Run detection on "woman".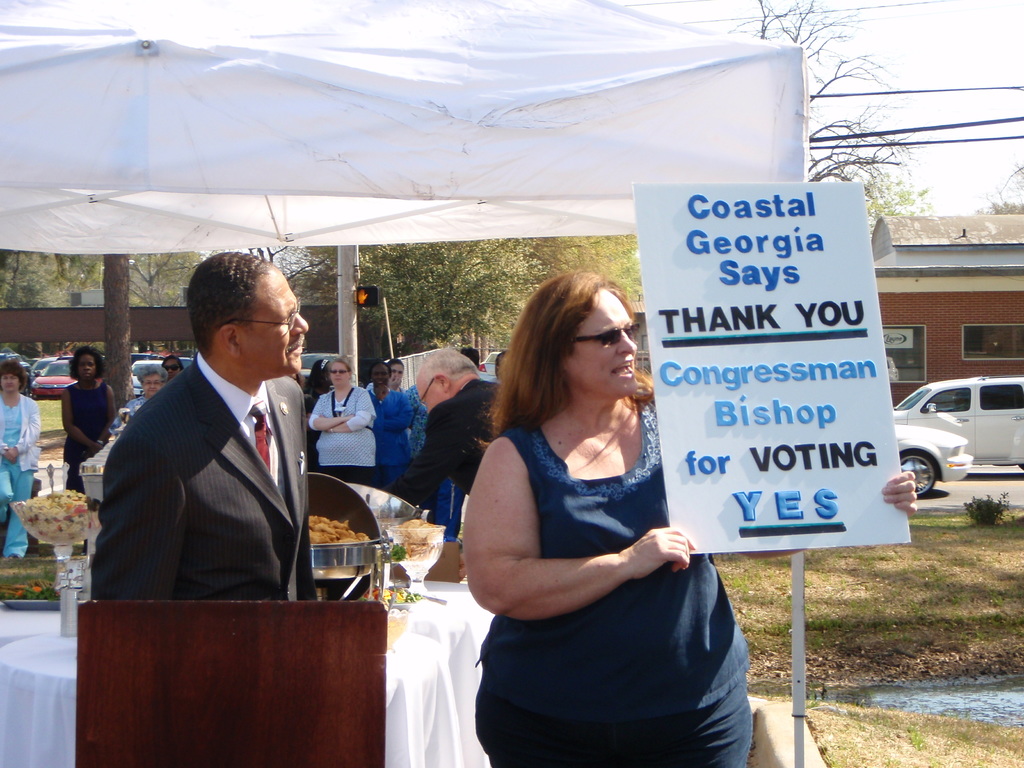
Result: 307,360,375,490.
